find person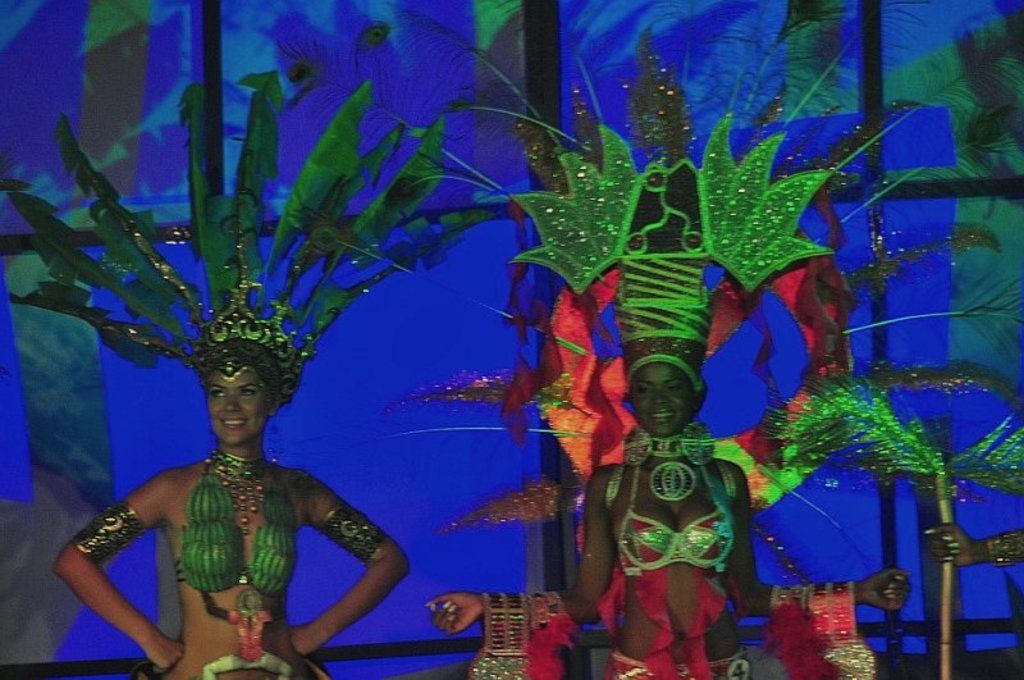
crop(750, 341, 1023, 679)
